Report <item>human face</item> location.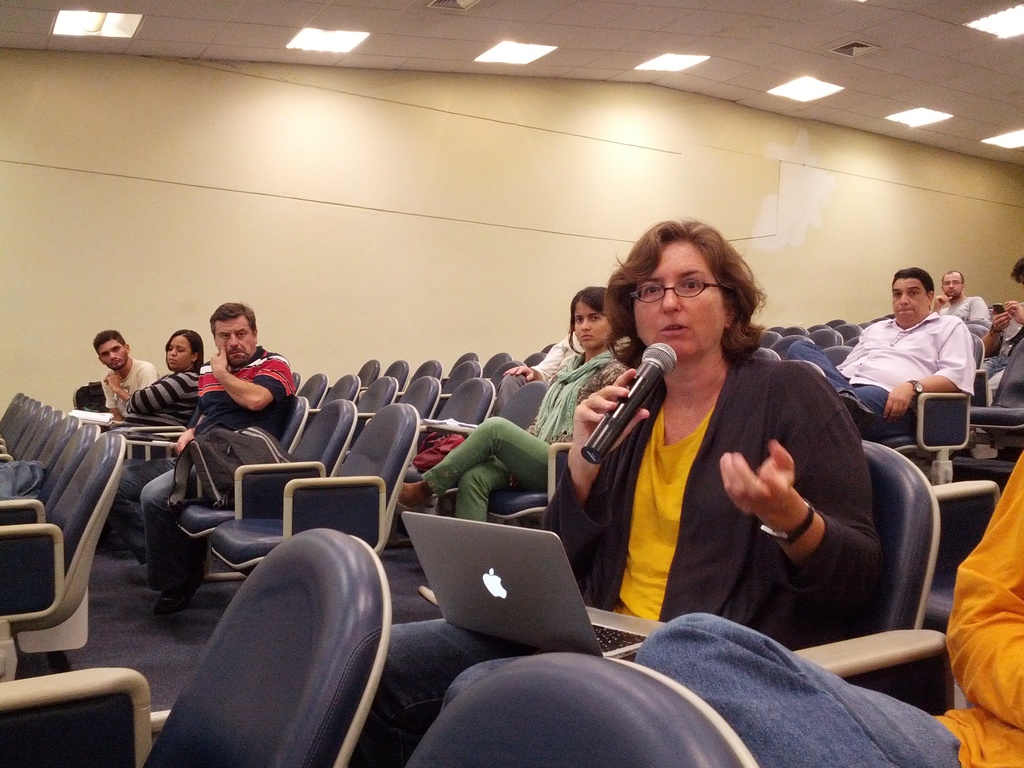
Report: {"x1": 164, "y1": 335, "x2": 190, "y2": 368}.
